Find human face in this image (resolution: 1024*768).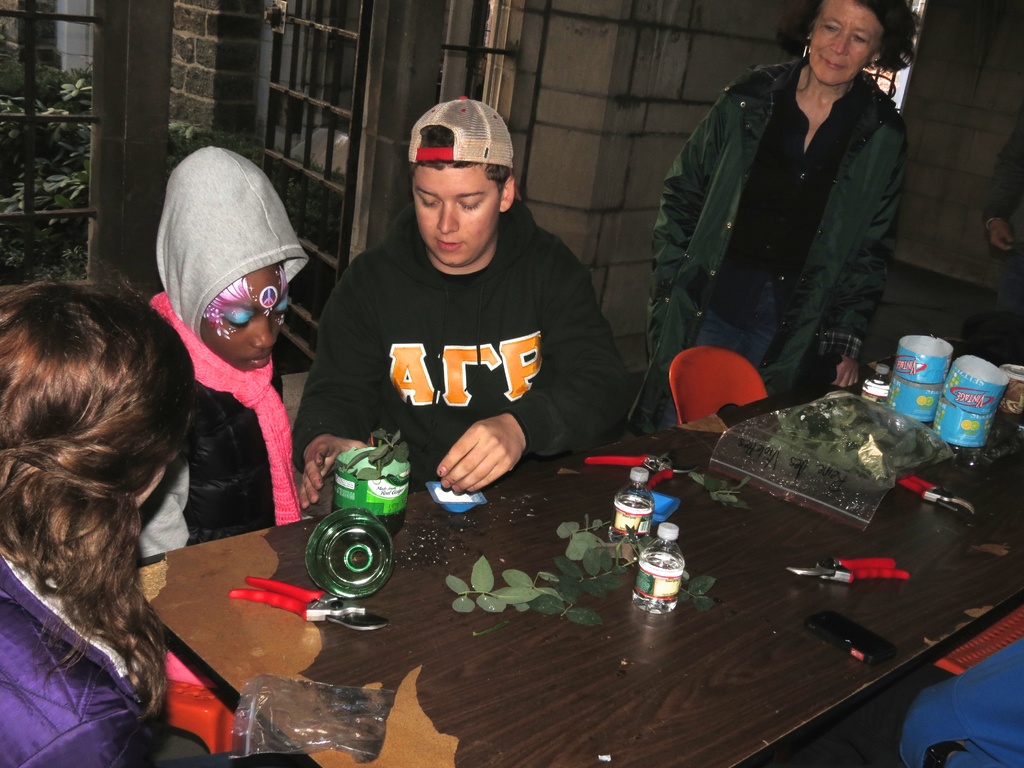
811,0,884,81.
